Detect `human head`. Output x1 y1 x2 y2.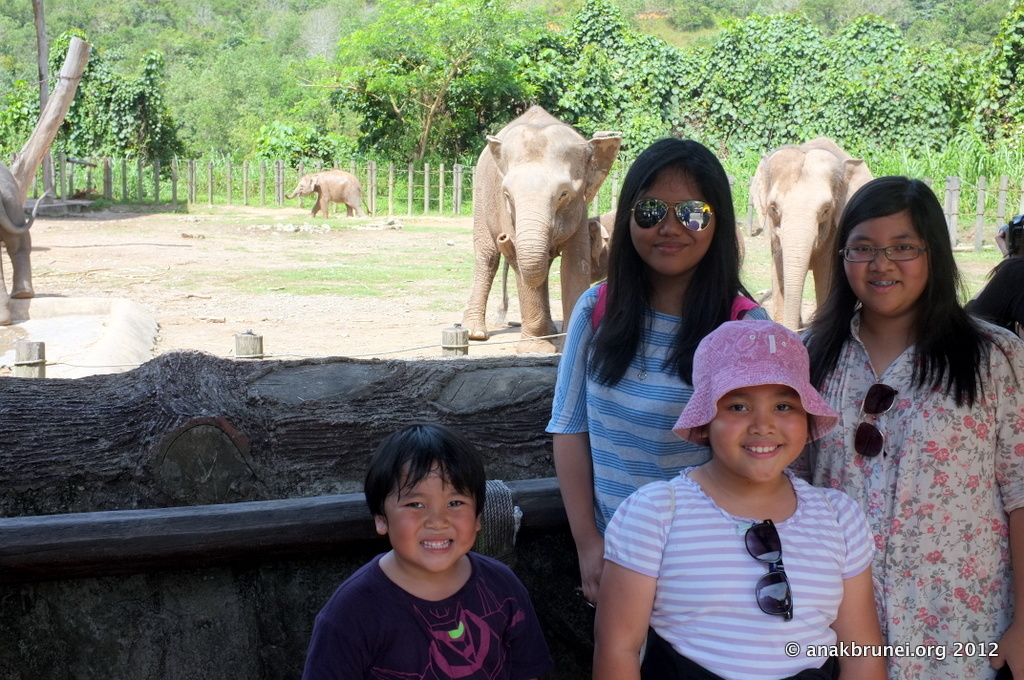
621 135 734 277.
